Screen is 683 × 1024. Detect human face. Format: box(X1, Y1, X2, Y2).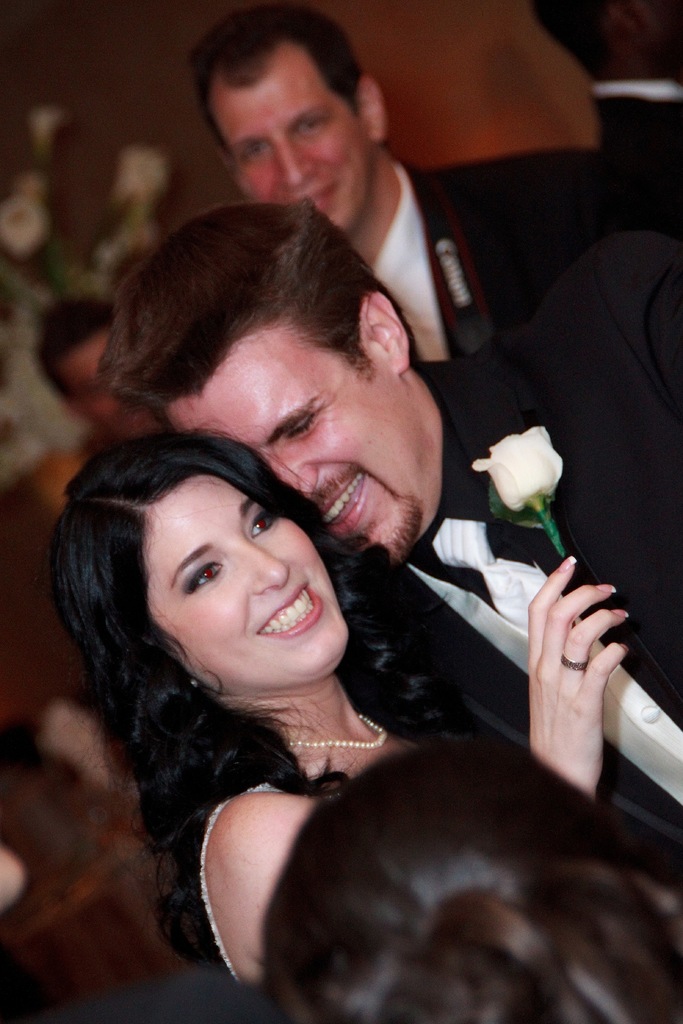
box(160, 335, 410, 563).
